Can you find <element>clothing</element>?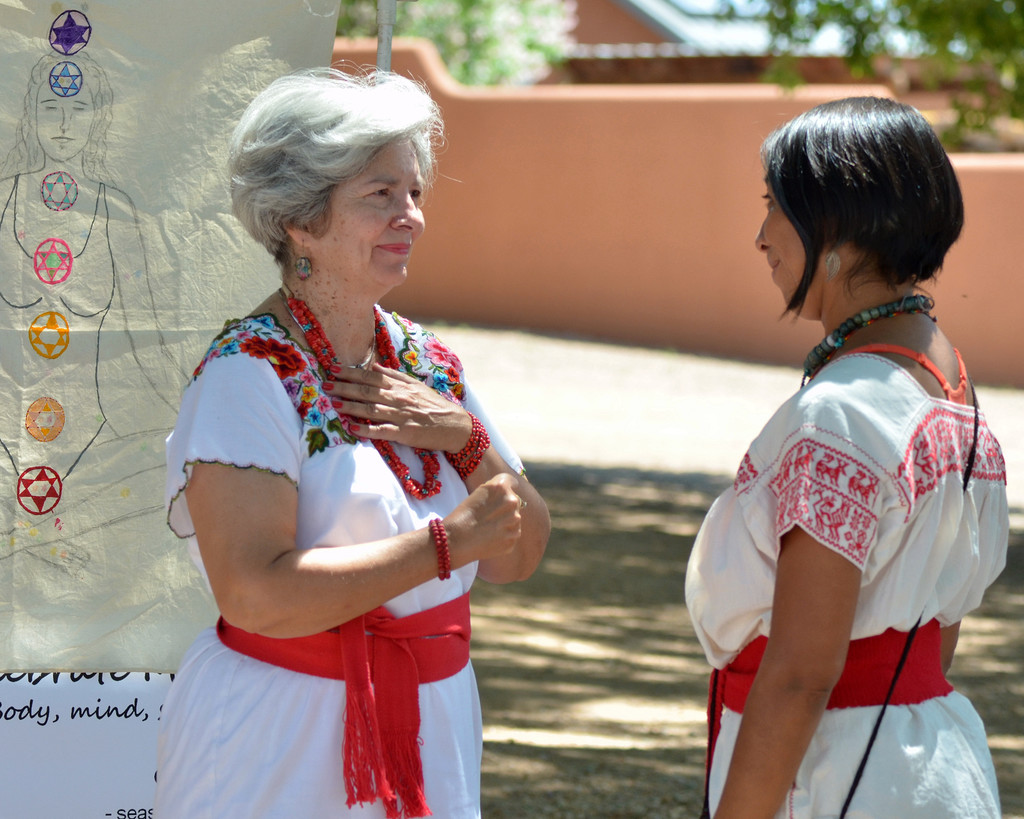
Yes, bounding box: 159,267,511,772.
